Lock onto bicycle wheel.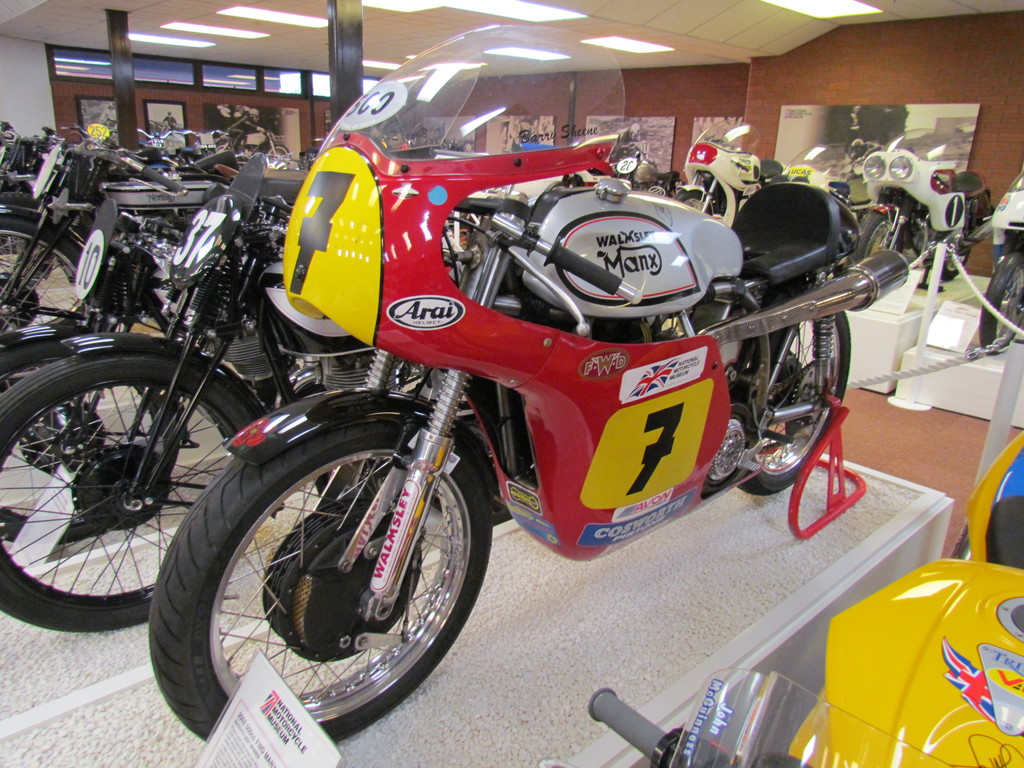
Locked: region(732, 328, 849, 500).
